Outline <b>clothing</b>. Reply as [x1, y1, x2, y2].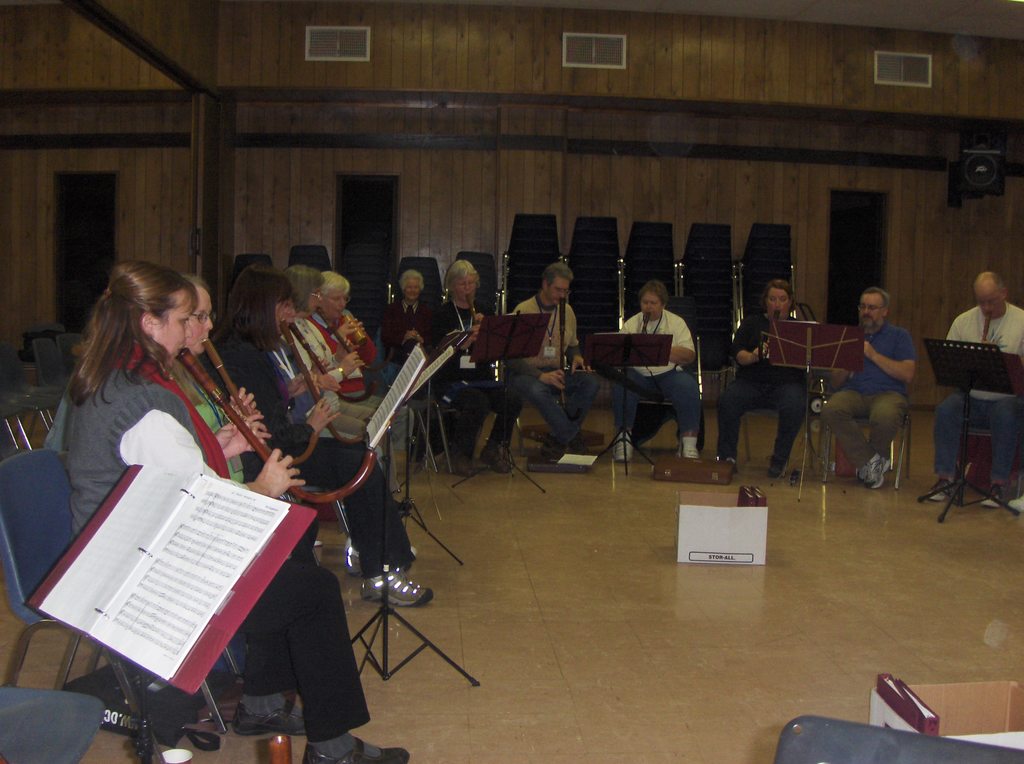
[805, 323, 904, 460].
